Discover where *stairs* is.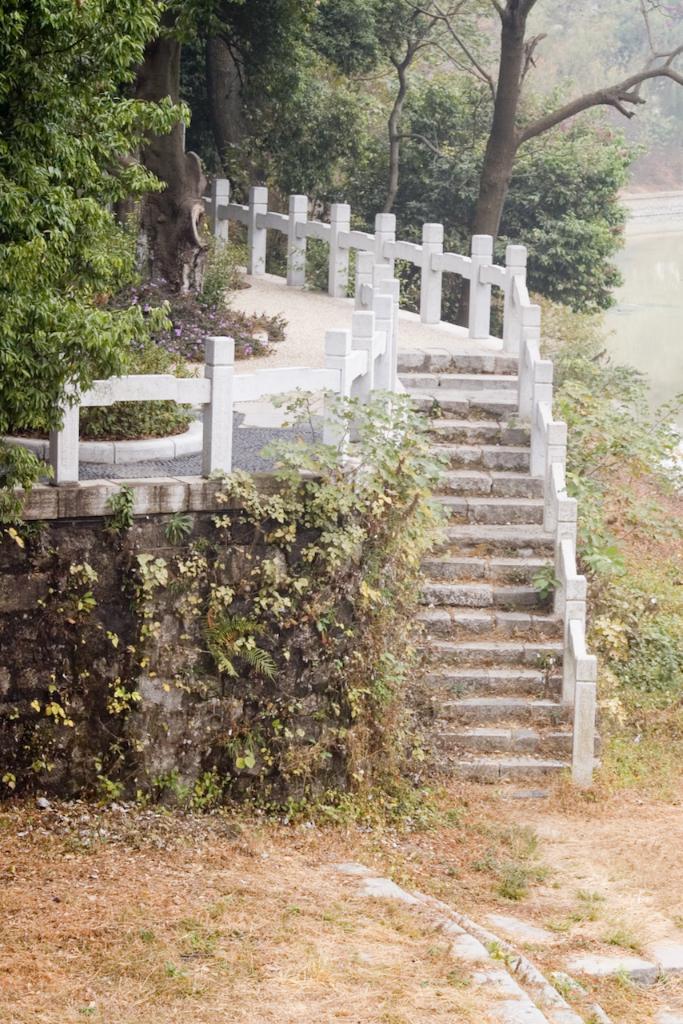
Discovered at <box>389,354,589,782</box>.
